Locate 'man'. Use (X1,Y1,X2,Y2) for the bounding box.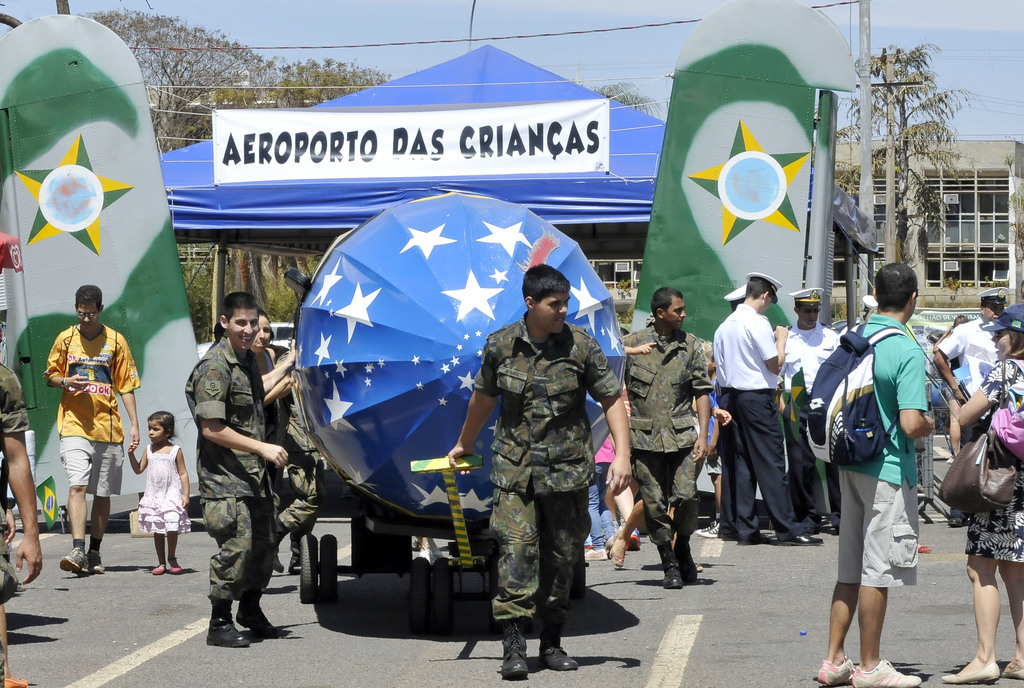
(775,287,841,534).
